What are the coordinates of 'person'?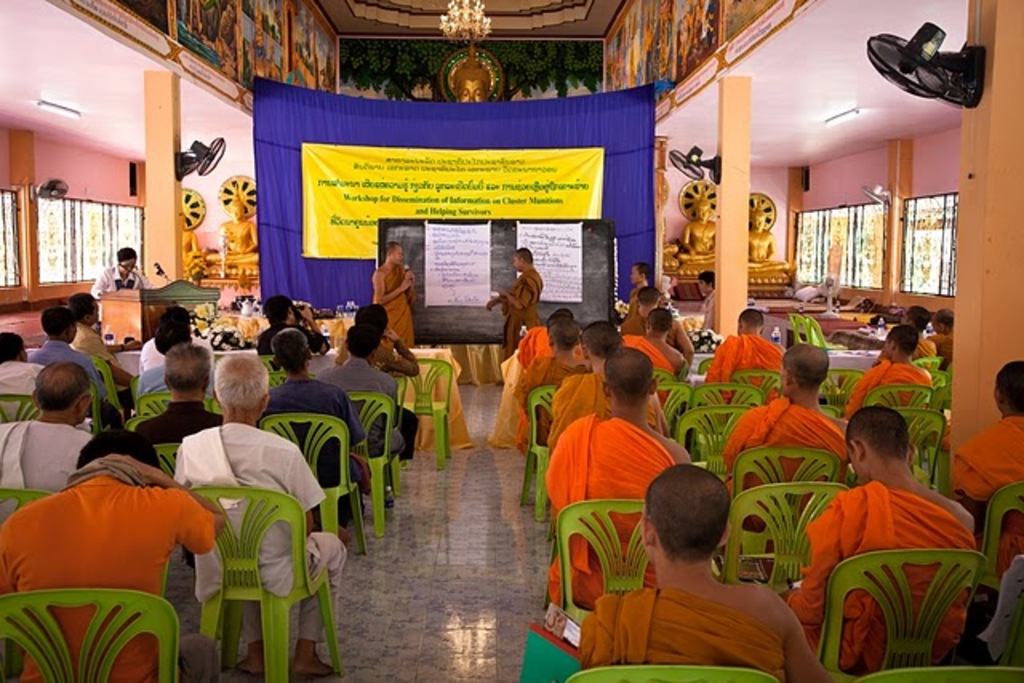
pyautogui.locateOnScreen(259, 322, 373, 531).
